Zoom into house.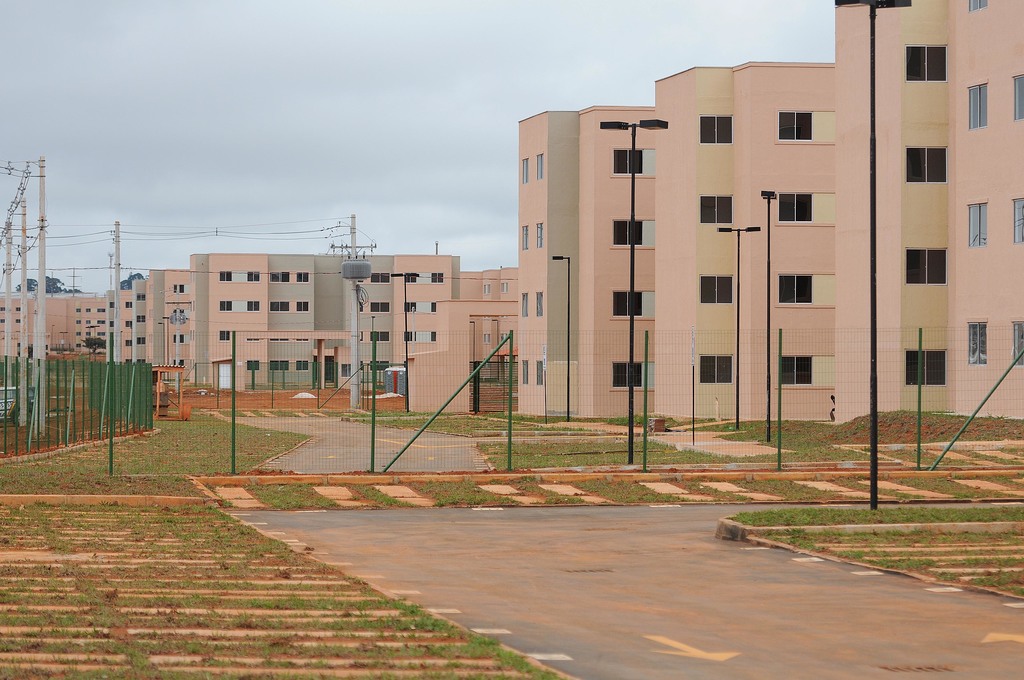
Zoom target: left=198, top=254, right=454, bottom=384.
